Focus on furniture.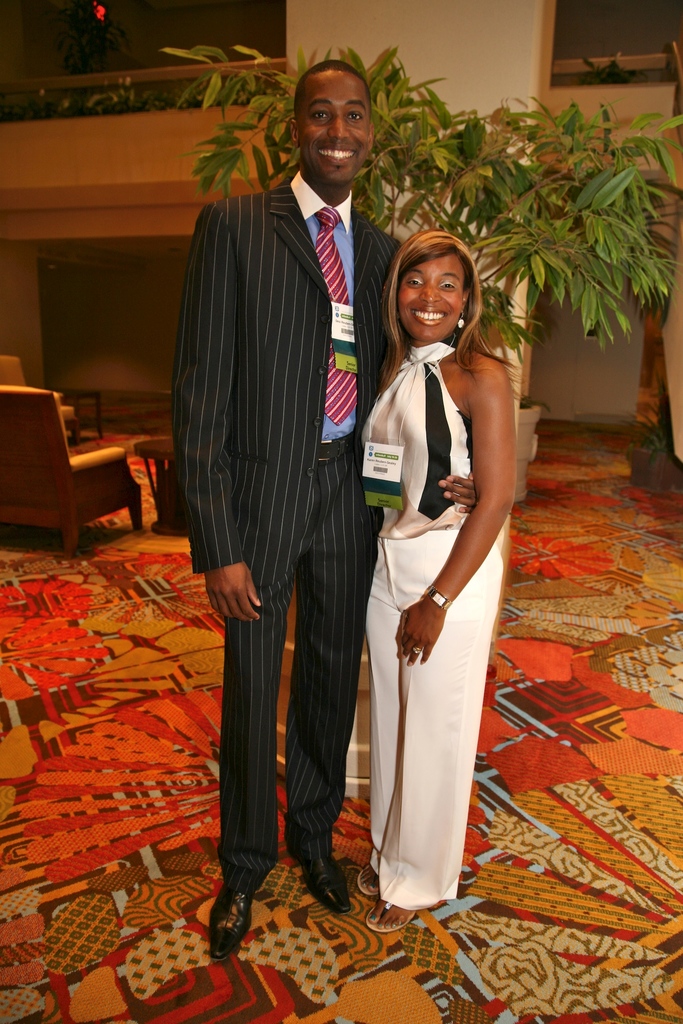
Focused at rect(136, 436, 183, 540).
